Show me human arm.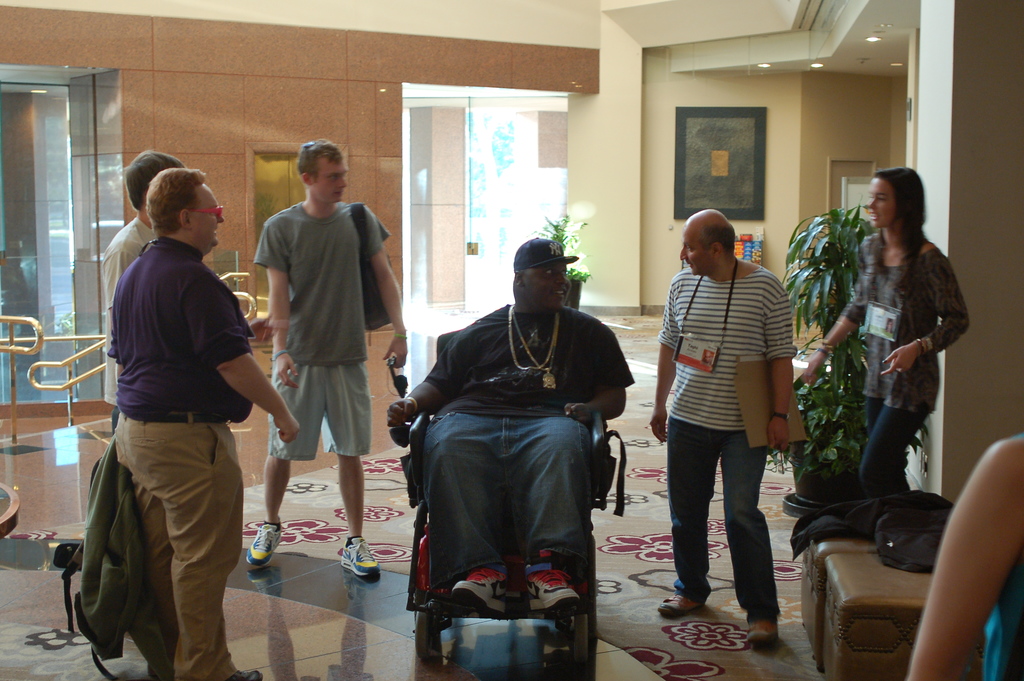
human arm is here: 648,275,679,443.
